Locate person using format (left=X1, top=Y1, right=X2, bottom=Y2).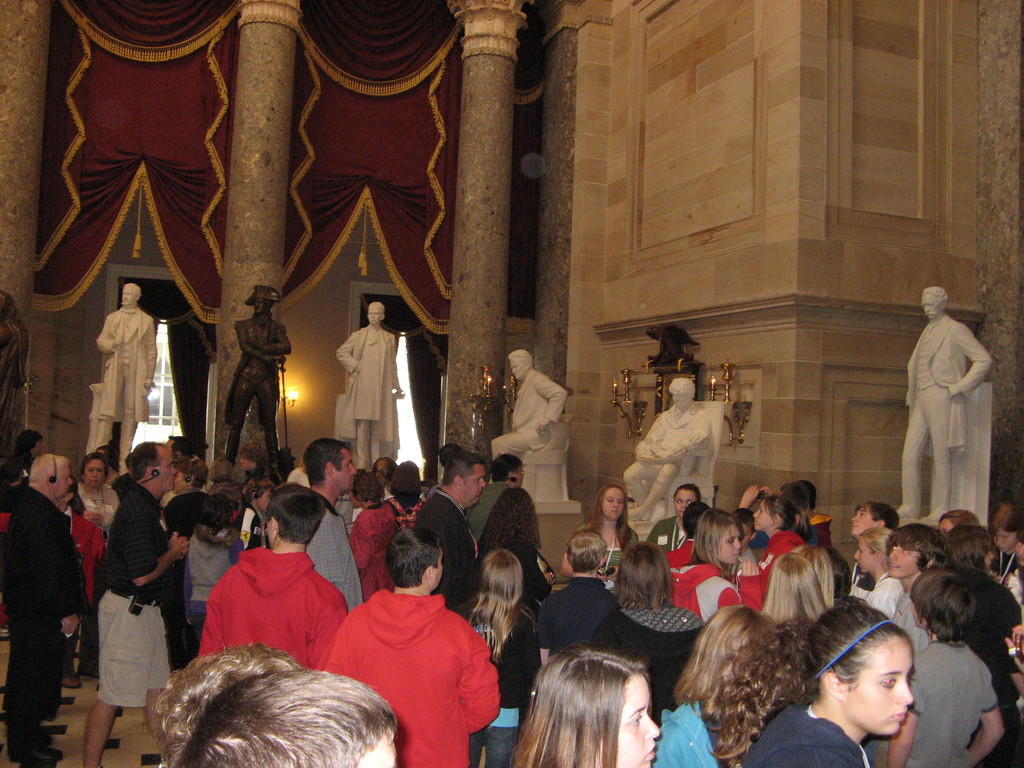
(left=488, top=346, right=568, bottom=468).
